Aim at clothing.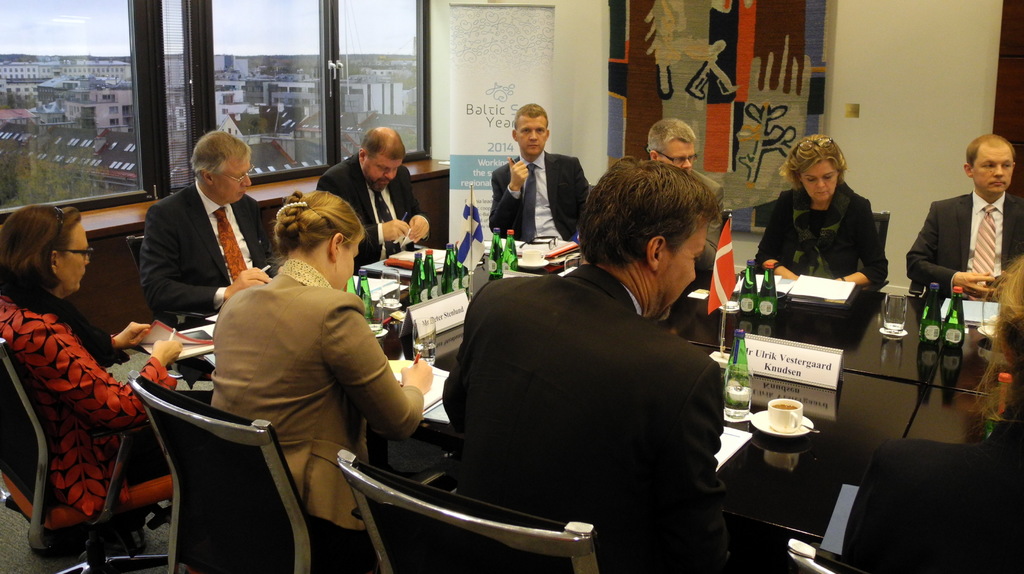
Aimed at [left=440, top=259, right=726, bottom=573].
